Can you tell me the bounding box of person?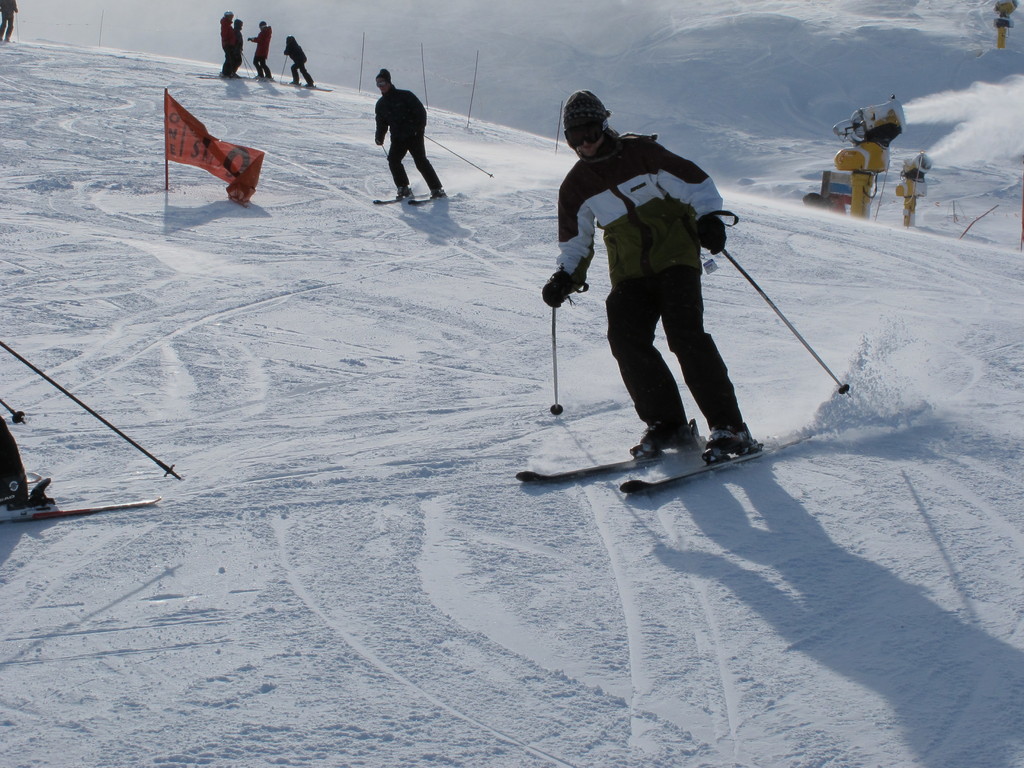
region(247, 22, 273, 80).
